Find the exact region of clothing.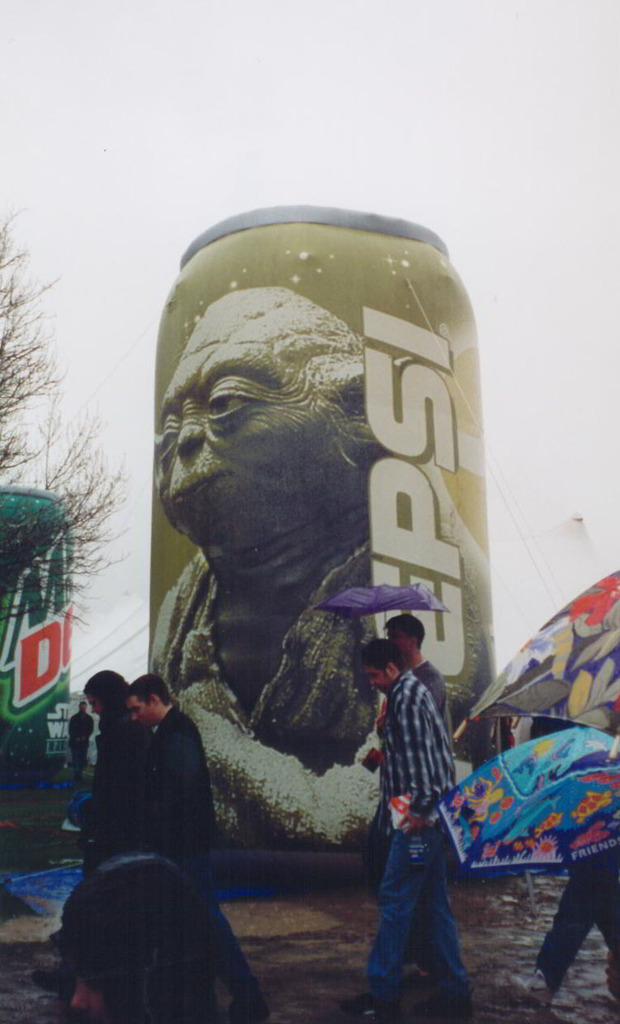
Exact region: [51, 710, 171, 926].
